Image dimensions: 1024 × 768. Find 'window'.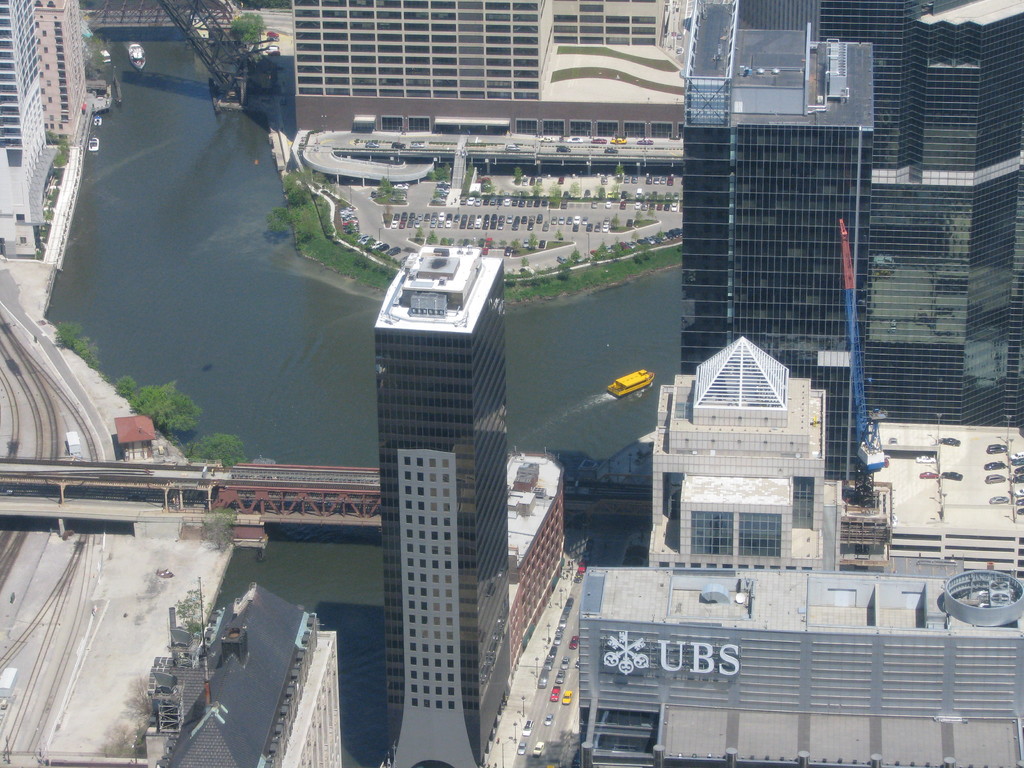
383:116:397:129.
